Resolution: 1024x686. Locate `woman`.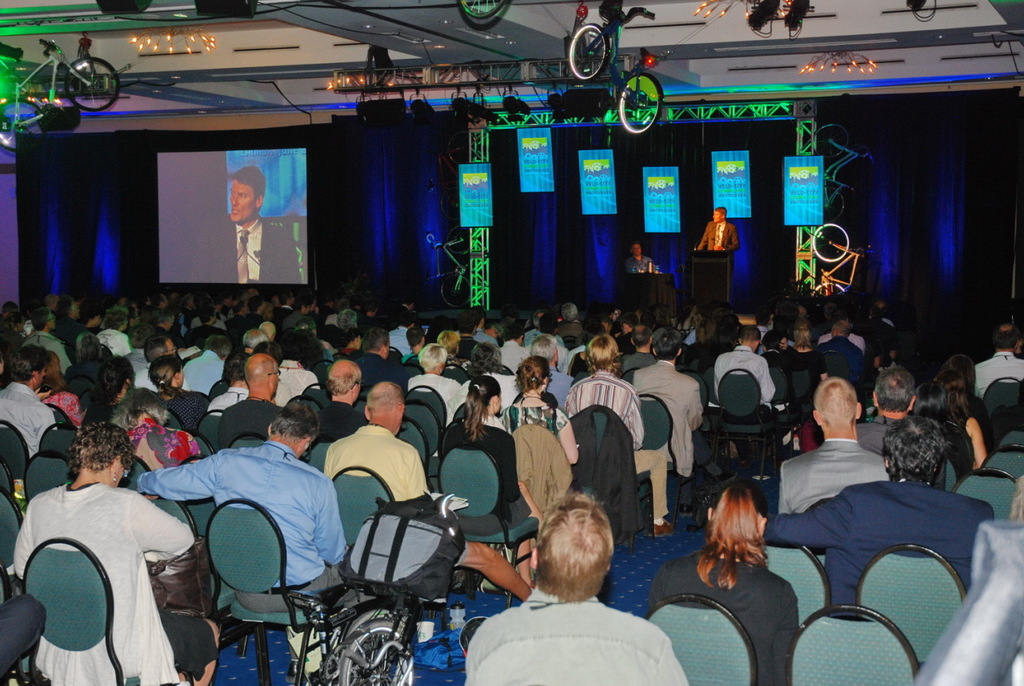
(274,331,320,409).
